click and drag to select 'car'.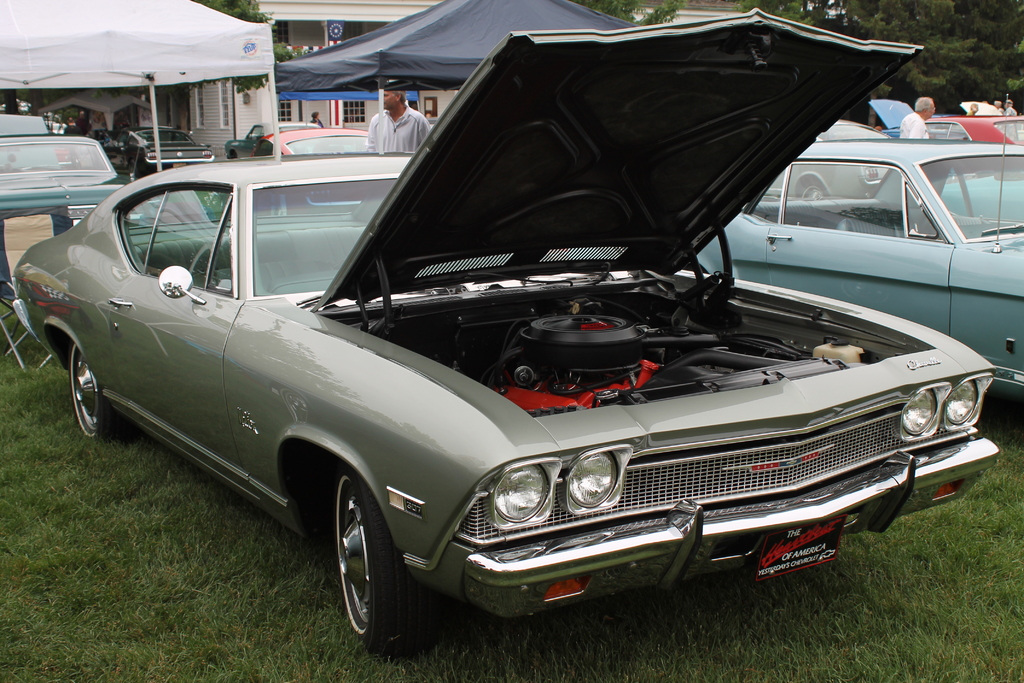
Selection: <bbox>257, 128, 378, 151</bbox>.
